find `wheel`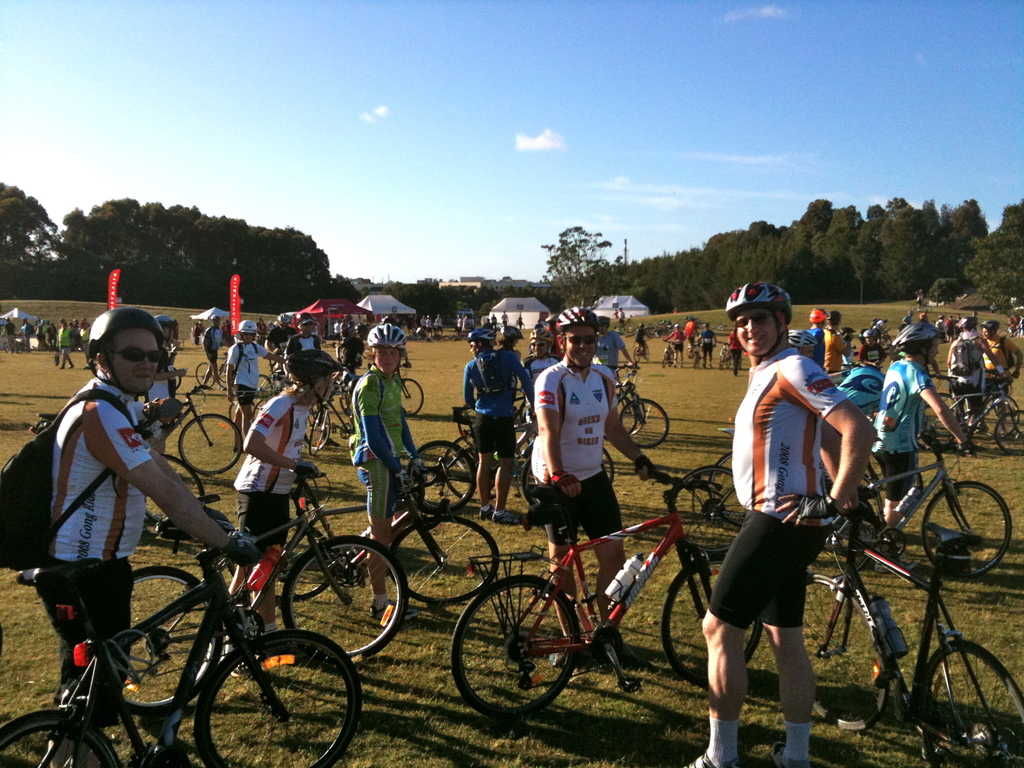
region(1, 341, 9, 353)
